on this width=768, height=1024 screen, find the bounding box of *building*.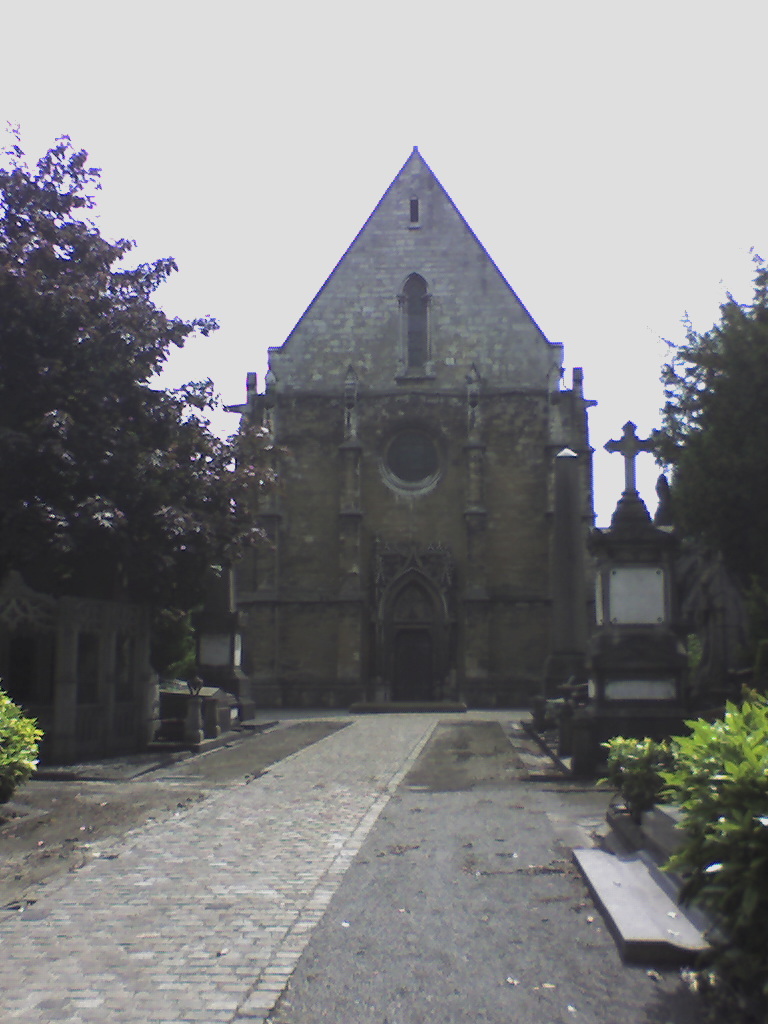
Bounding box: bbox=(232, 139, 601, 696).
